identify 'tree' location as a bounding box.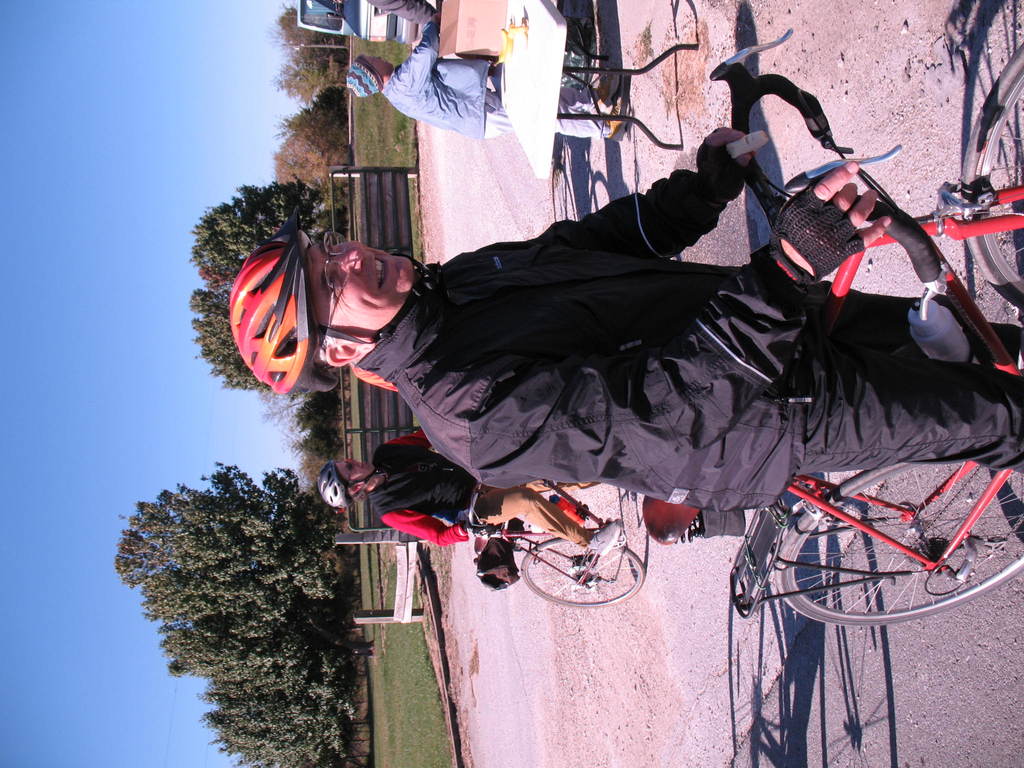
left=271, top=50, right=351, bottom=114.
